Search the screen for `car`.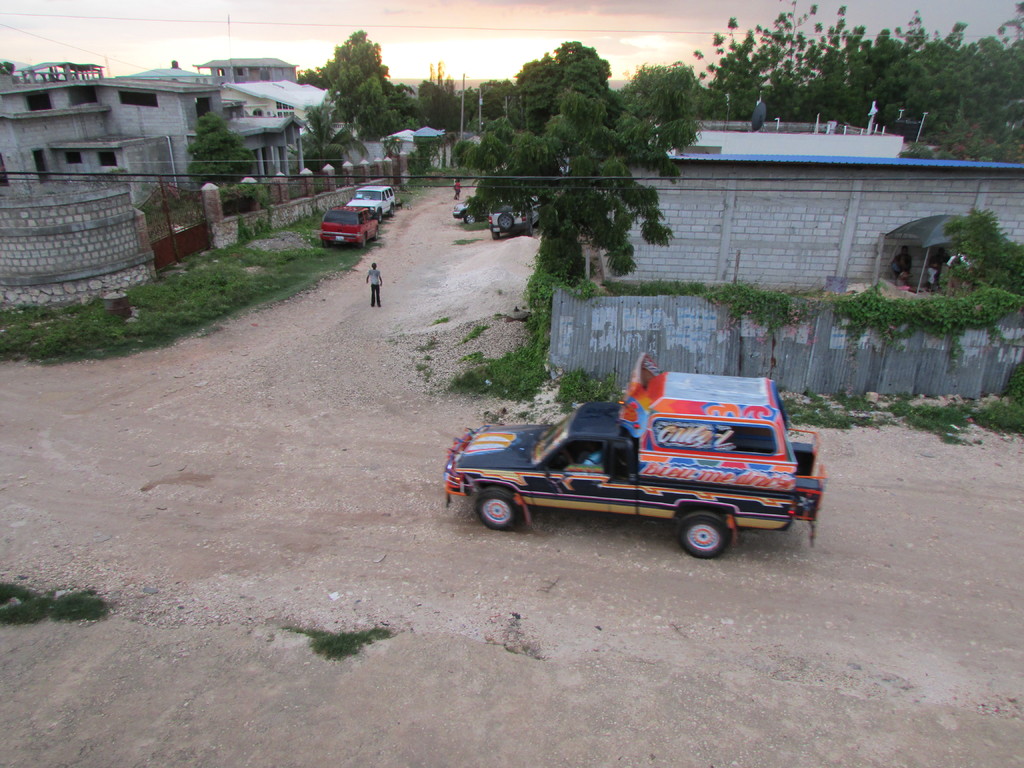
Found at pyautogui.locateOnScreen(353, 185, 402, 216).
